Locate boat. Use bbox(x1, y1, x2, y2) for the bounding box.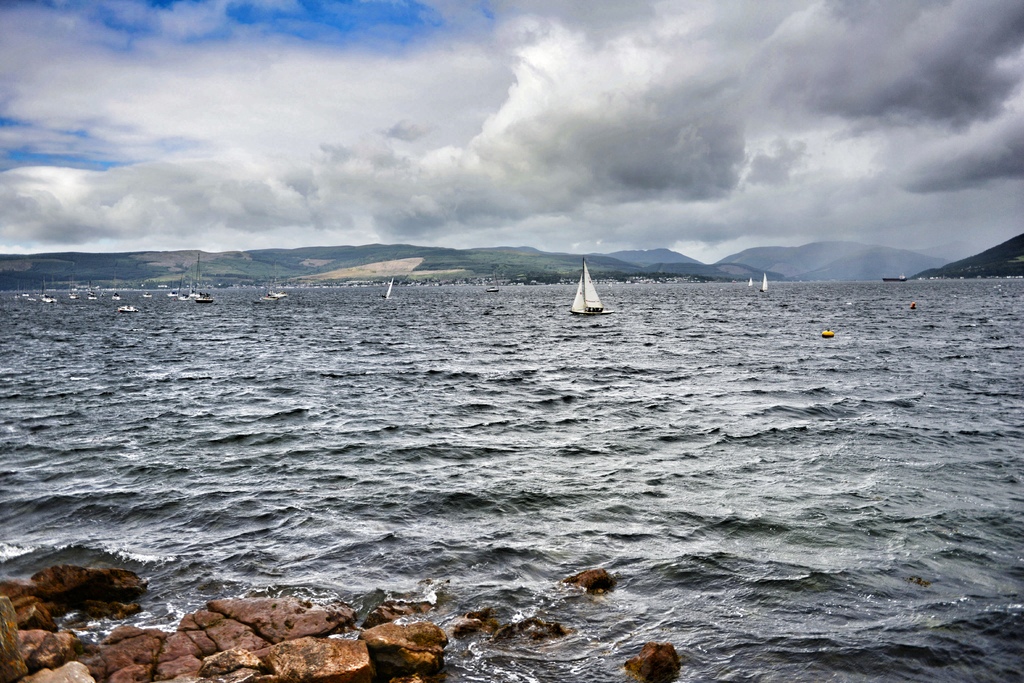
bbox(381, 277, 391, 301).
